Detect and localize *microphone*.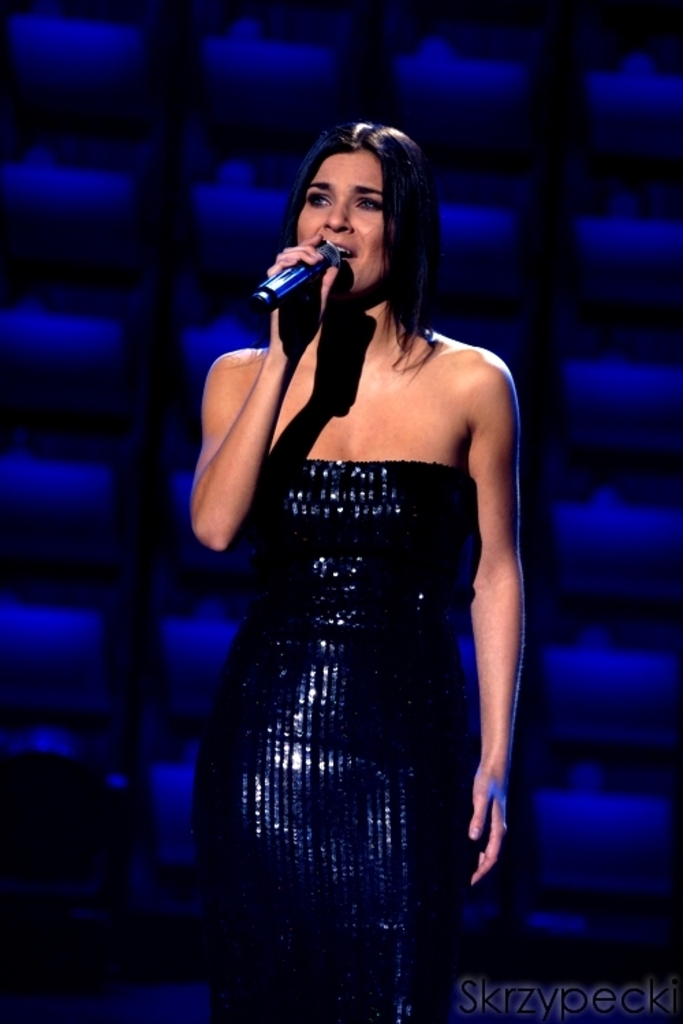
Localized at [240,223,347,324].
